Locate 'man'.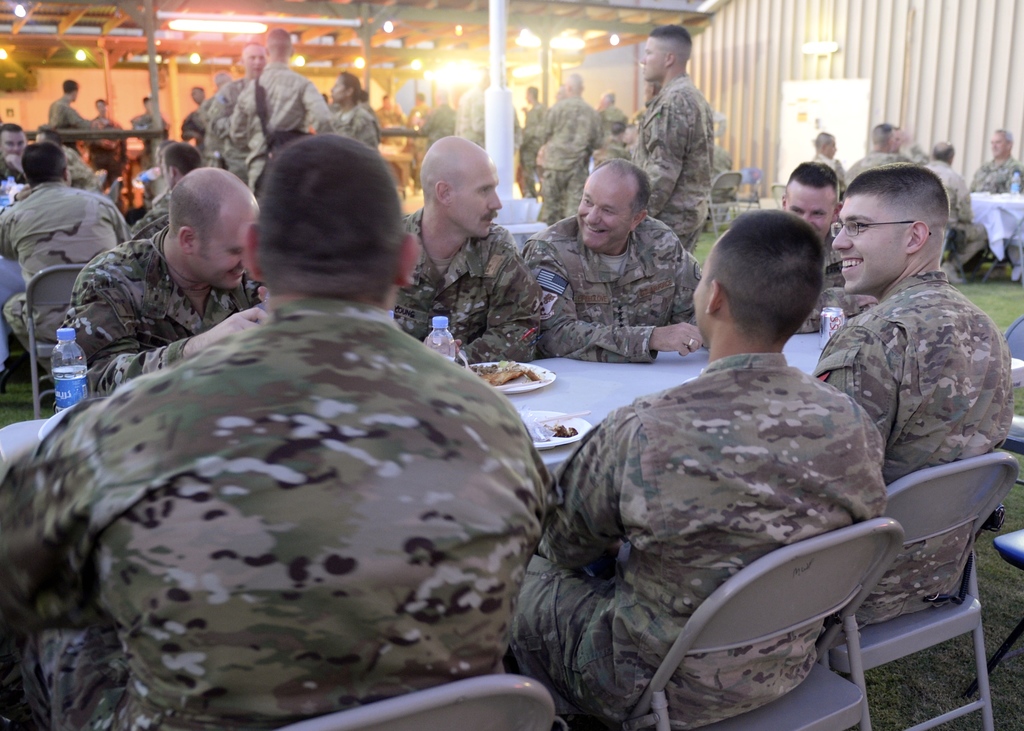
Bounding box: (534, 73, 602, 225).
